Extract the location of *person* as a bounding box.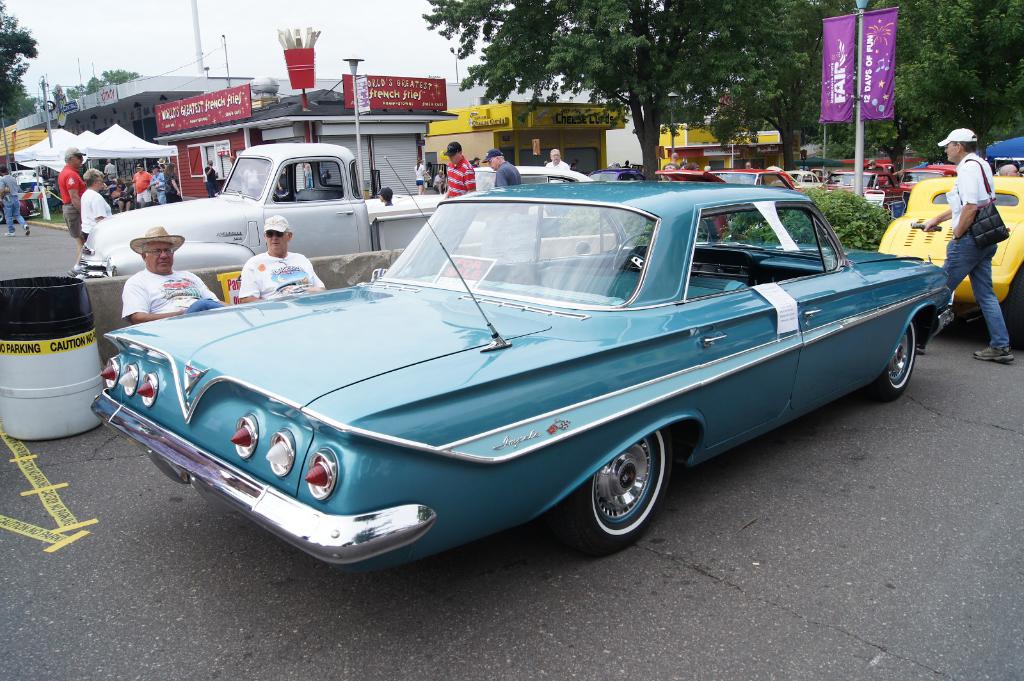
<region>301, 163, 333, 188</region>.
